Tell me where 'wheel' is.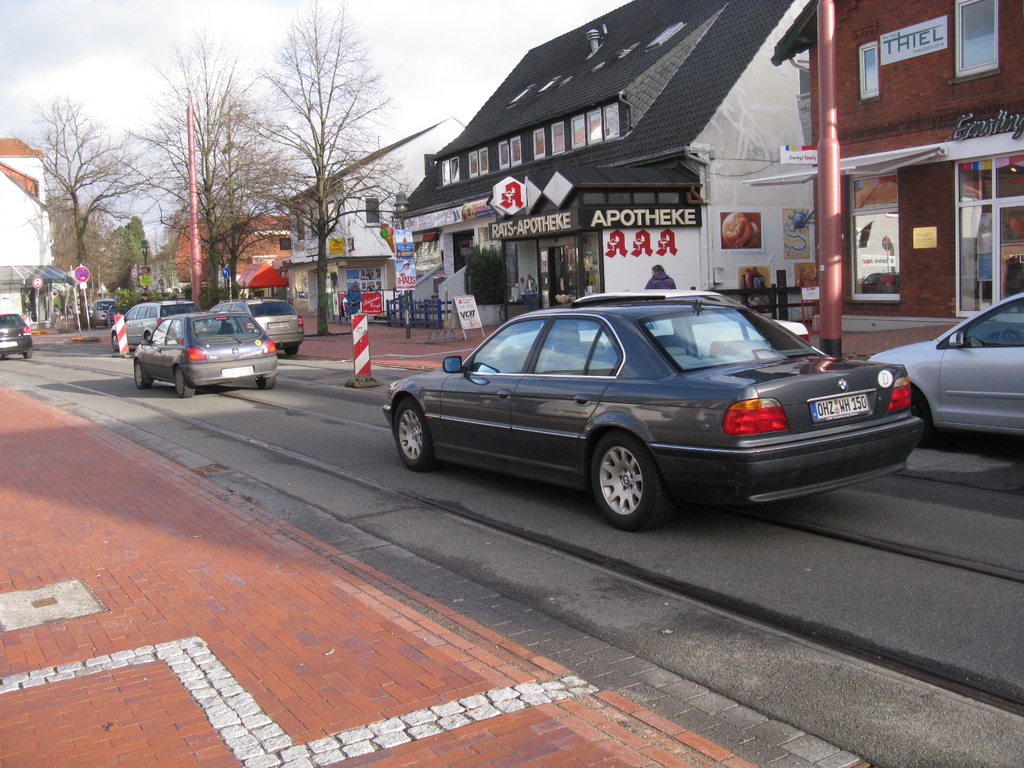
'wheel' is at <box>399,397,436,471</box>.
